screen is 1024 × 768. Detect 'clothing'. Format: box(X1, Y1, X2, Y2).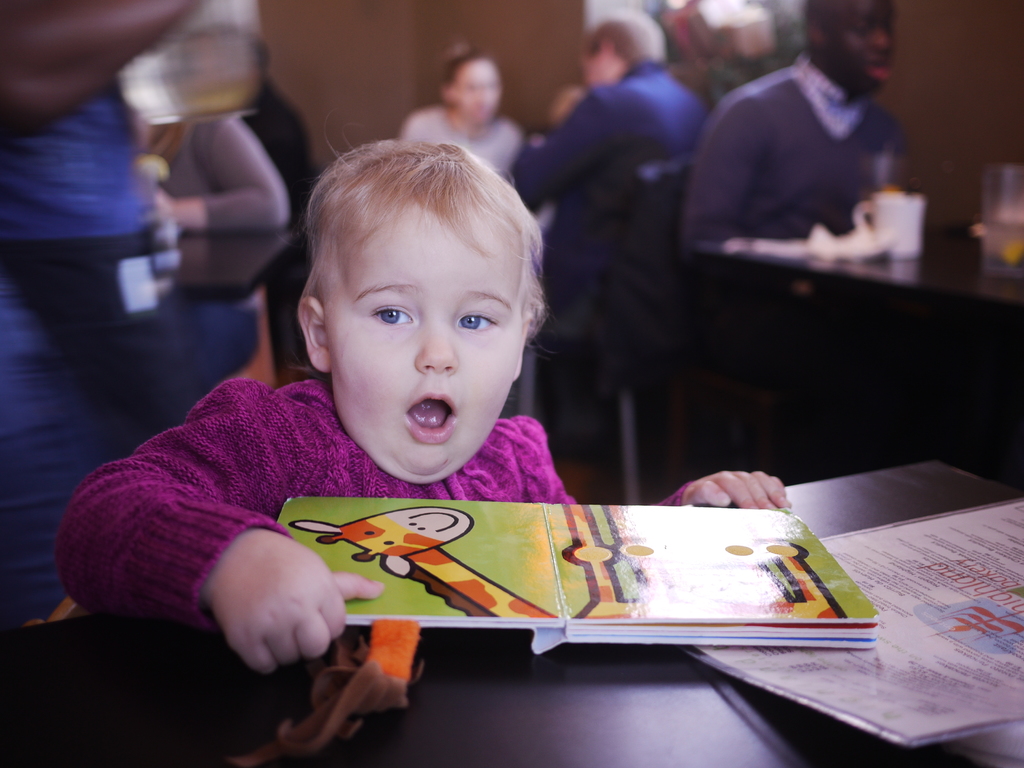
box(62, 365, 553, 633).
